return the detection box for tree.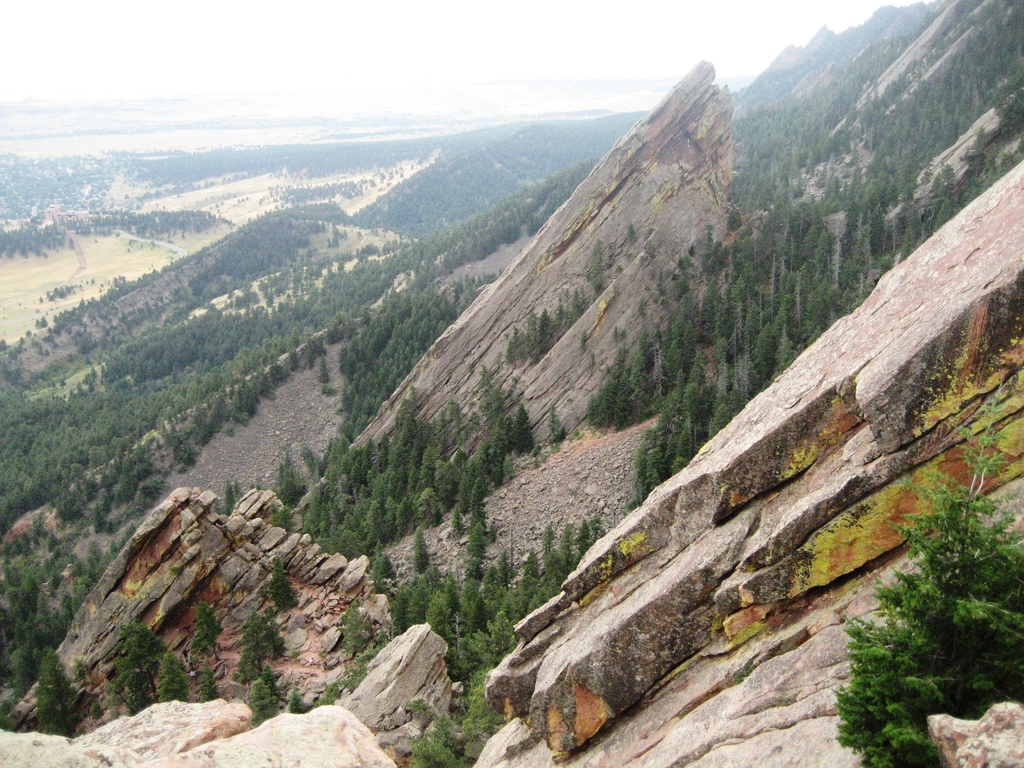
bbox(191, 603, 227, 659).
